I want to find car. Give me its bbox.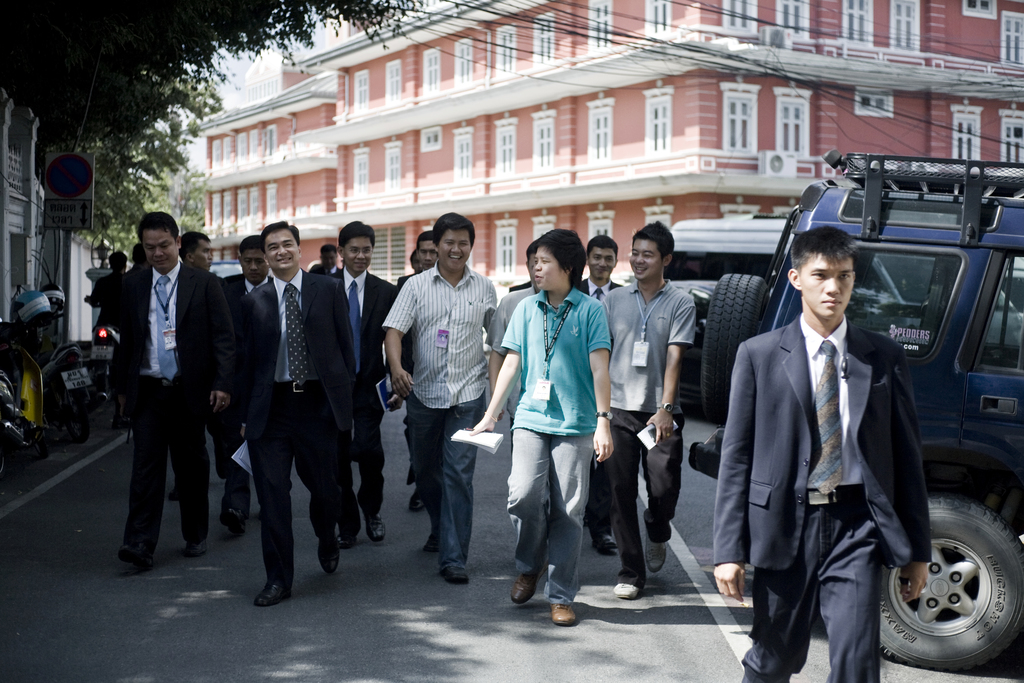
792 166 1006 592.
